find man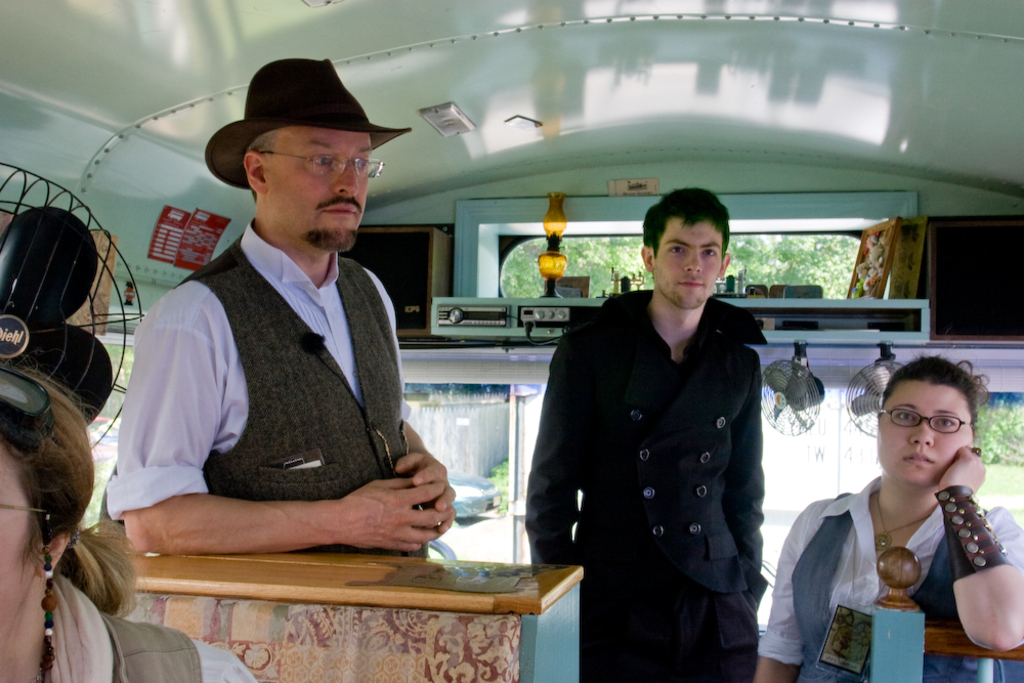
(110, 61, 462, 616)
